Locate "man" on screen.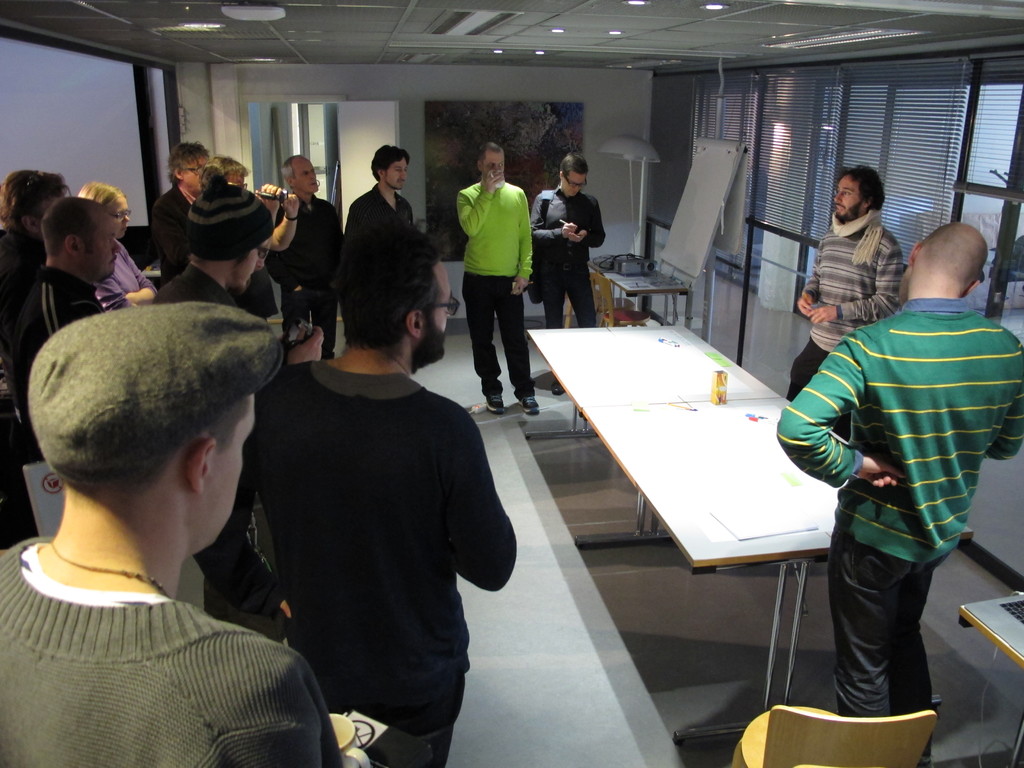
On screen at detection(783, 164, 906, 436).
